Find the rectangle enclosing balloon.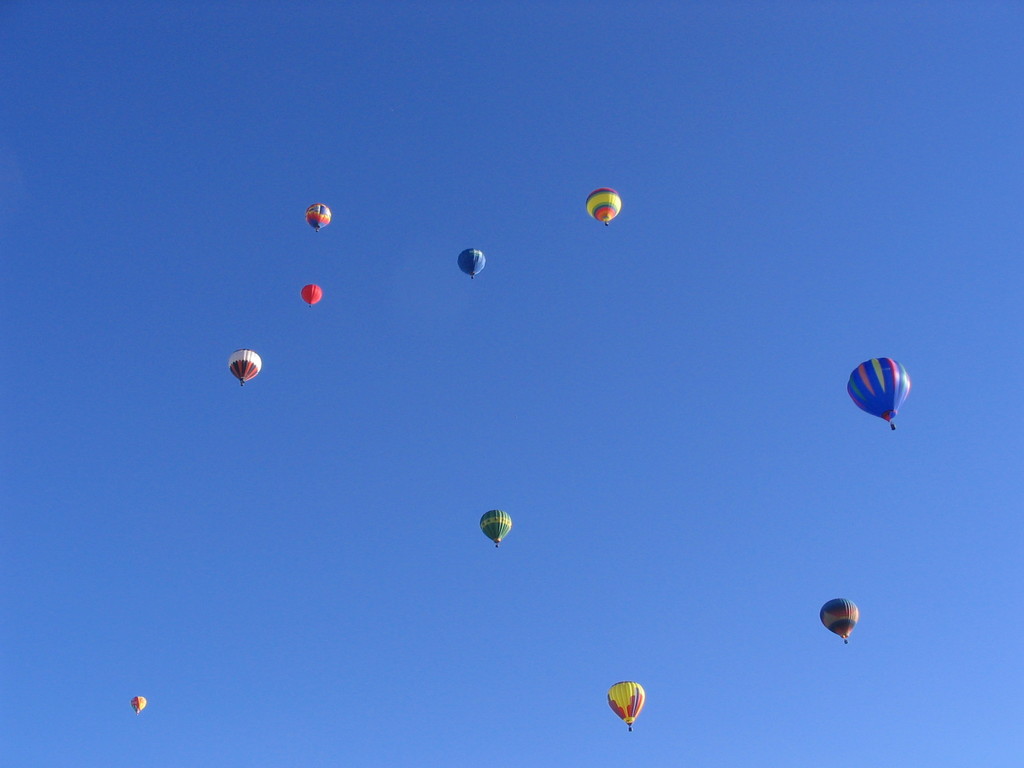
rect(850, 356, 911, 419).
